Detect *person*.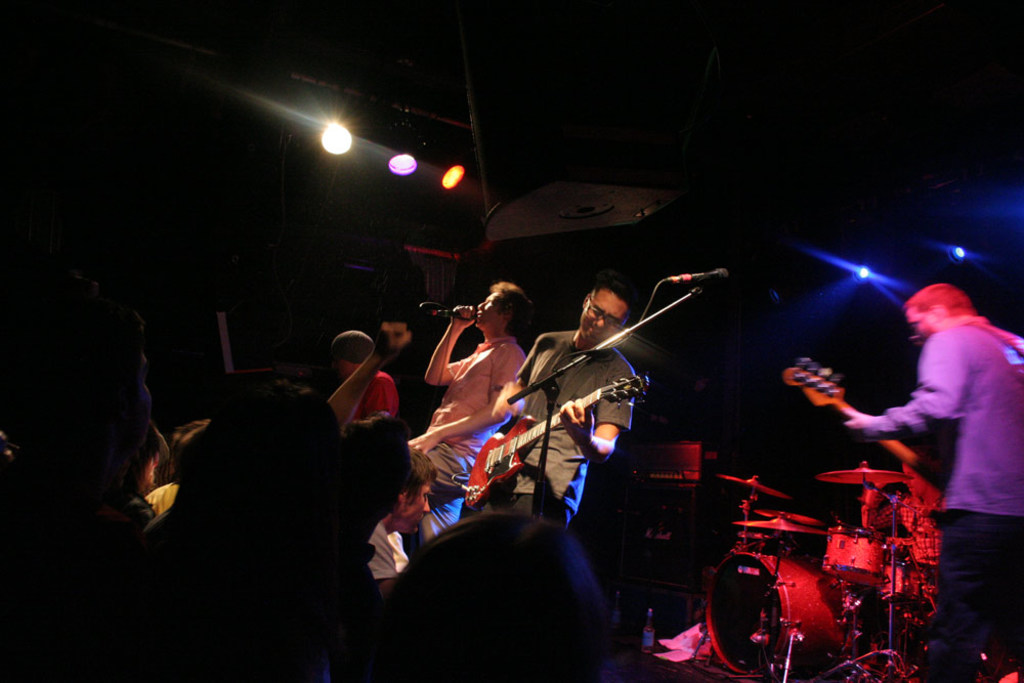
Detected at {"left": 834, "top": 231, "right": 1002, "bottom": 648}.
